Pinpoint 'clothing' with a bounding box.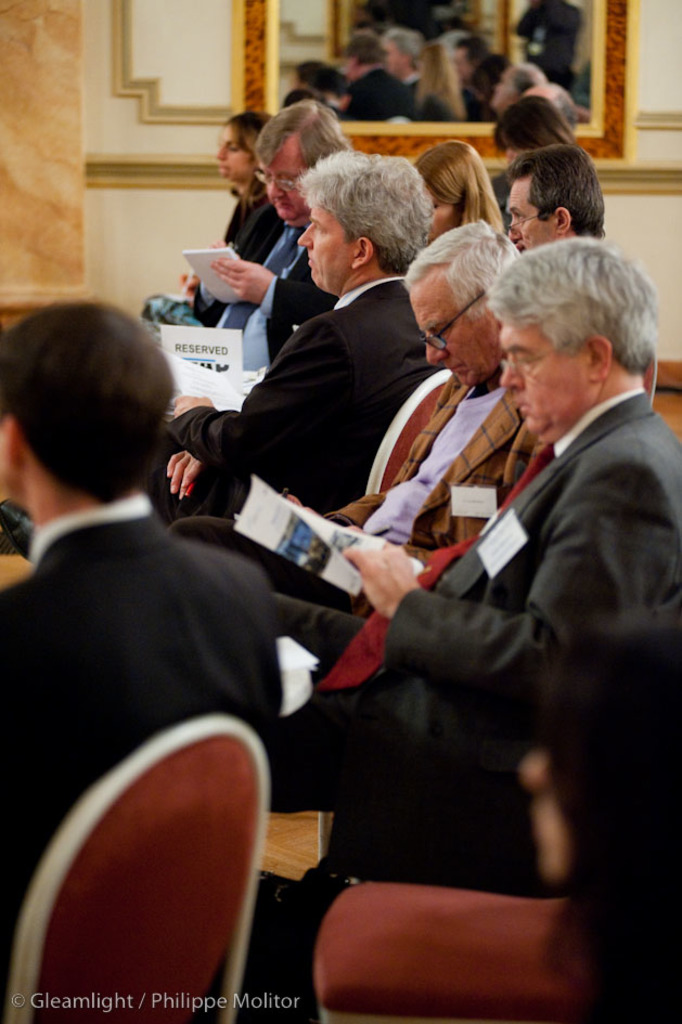
{"x1": 0, "y1": 518, "x2": 280, "y2": 941}.
